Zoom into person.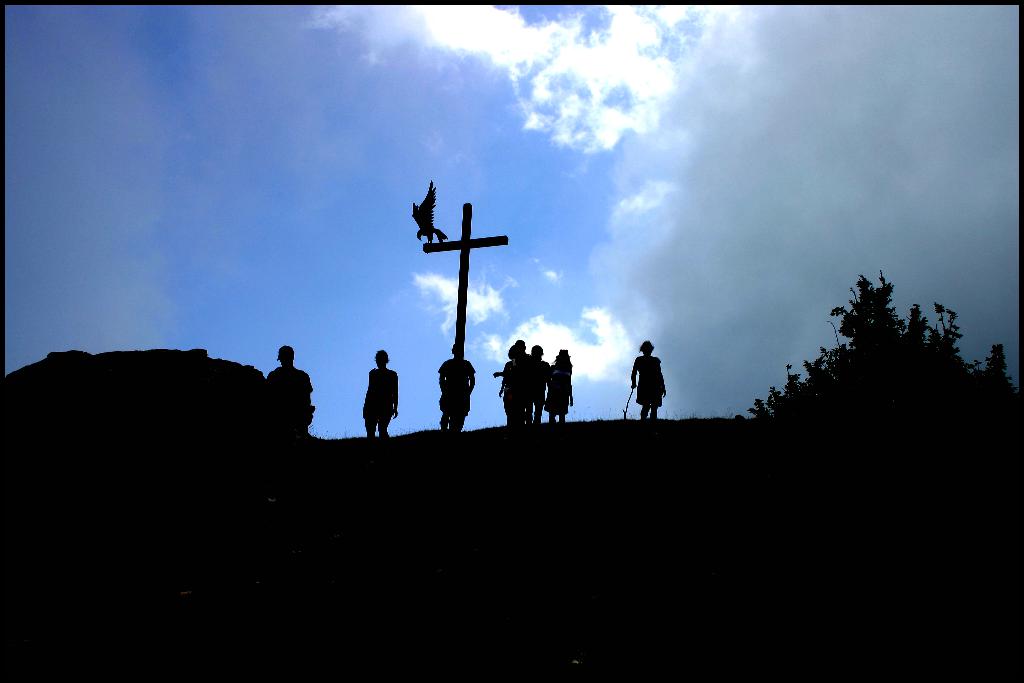
Zoom target: select_region(268, 345, 312, 404).
